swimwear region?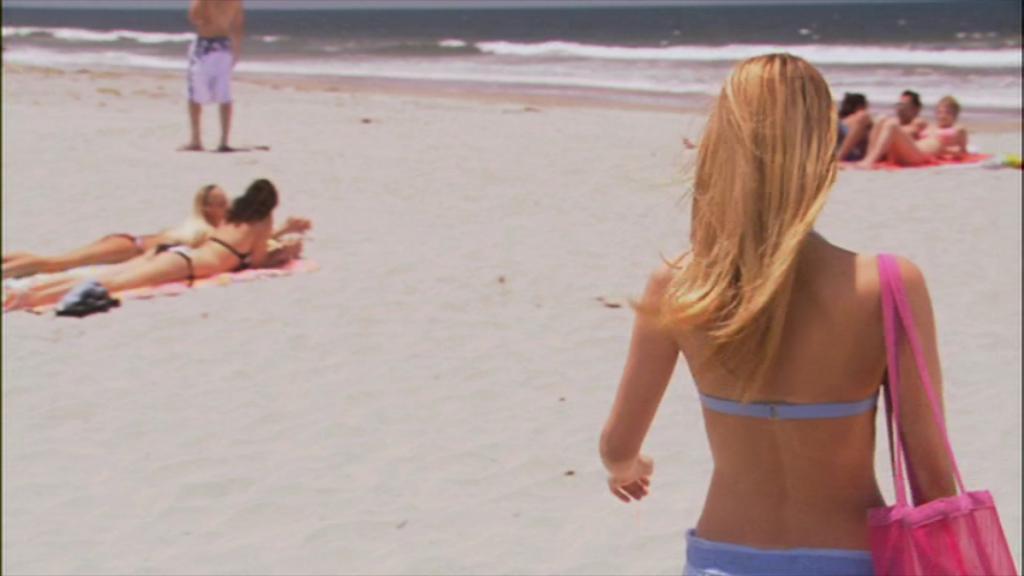
left=833, top=124, right=870, bottom=163
